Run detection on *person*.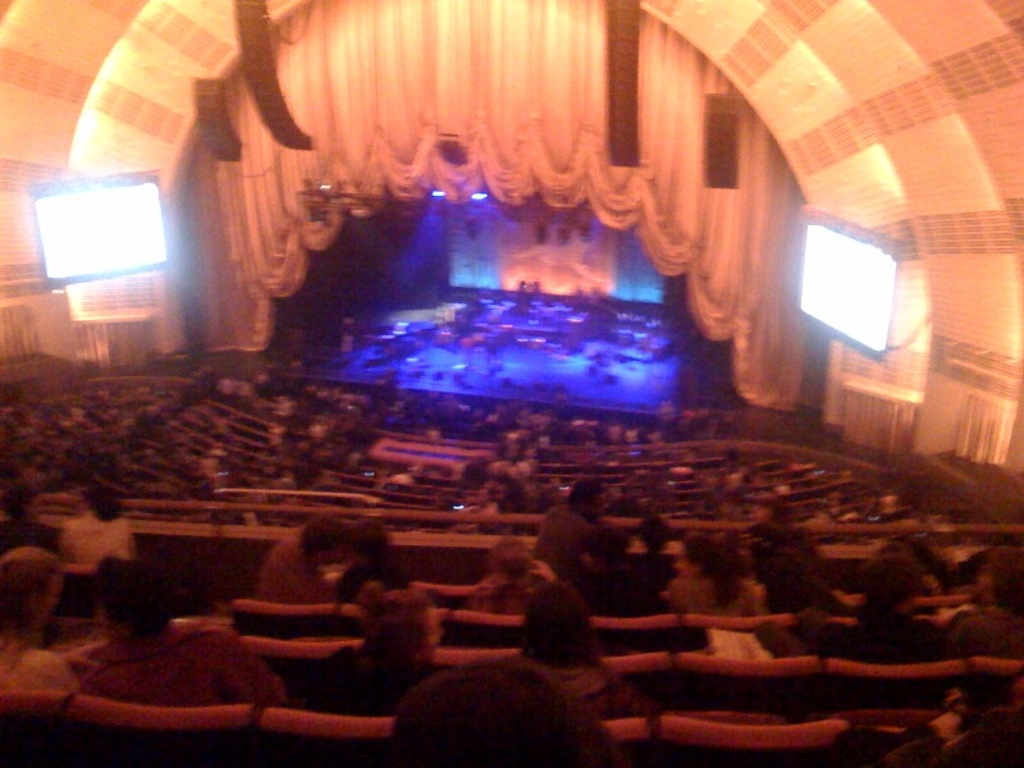
Result: l=342, t=518, r=403, b=600.
